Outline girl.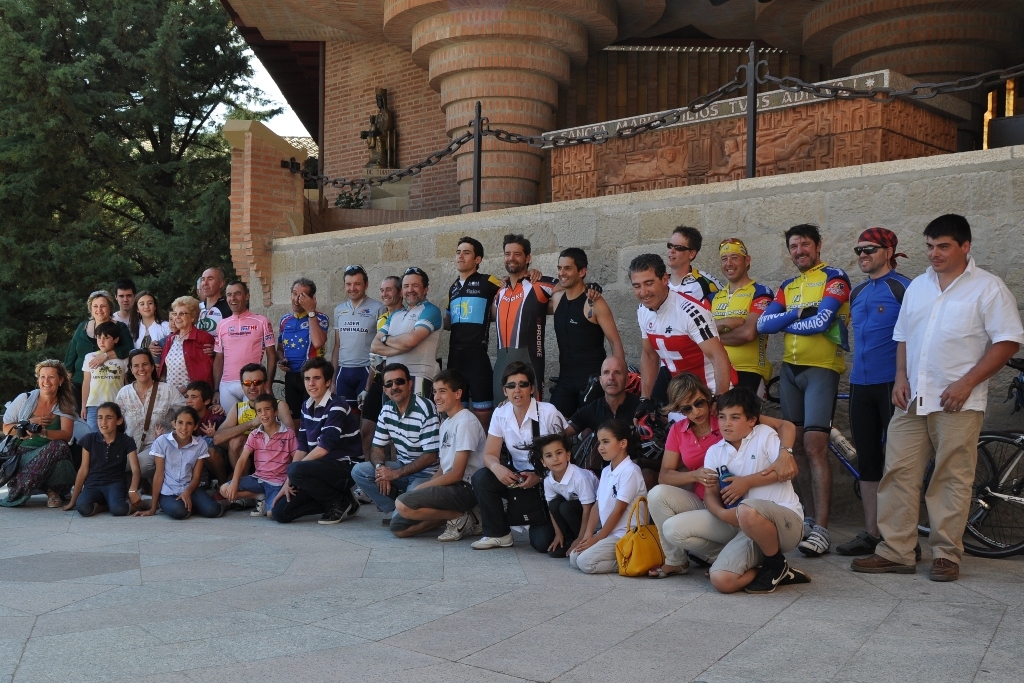
Outline: box(131, 407, 227, 519).
